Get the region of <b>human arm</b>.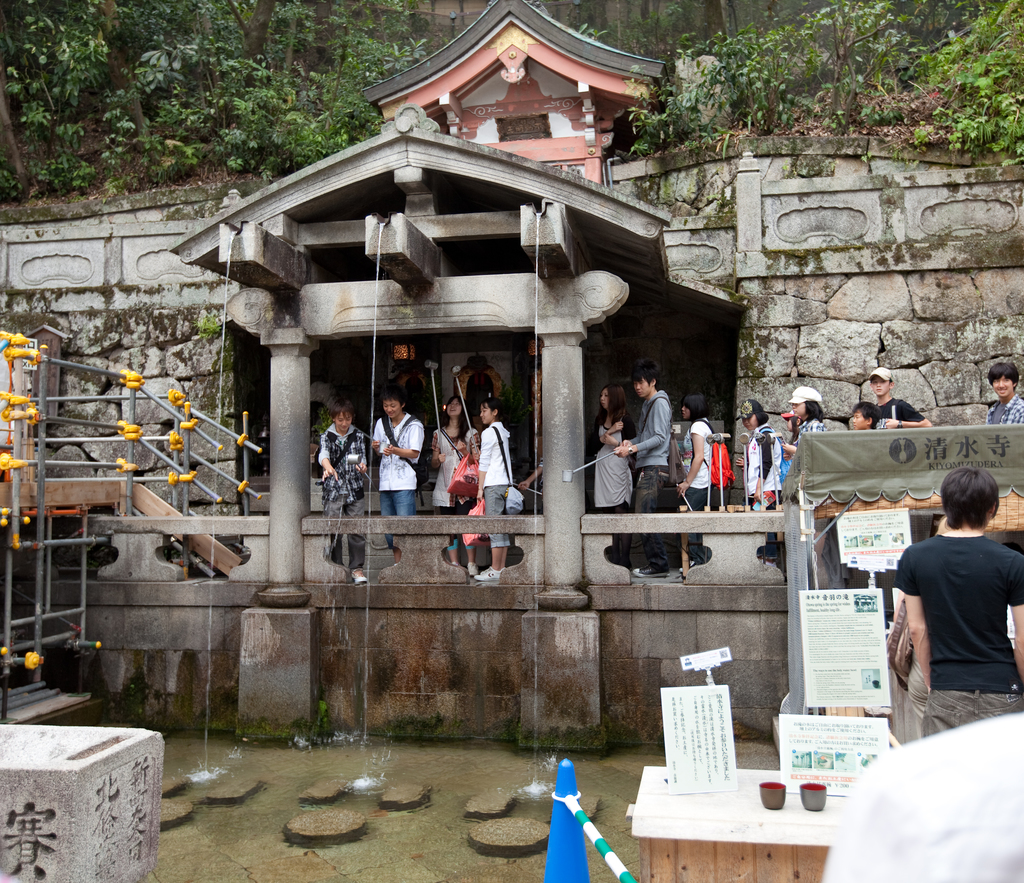
(431,431,450,469).
